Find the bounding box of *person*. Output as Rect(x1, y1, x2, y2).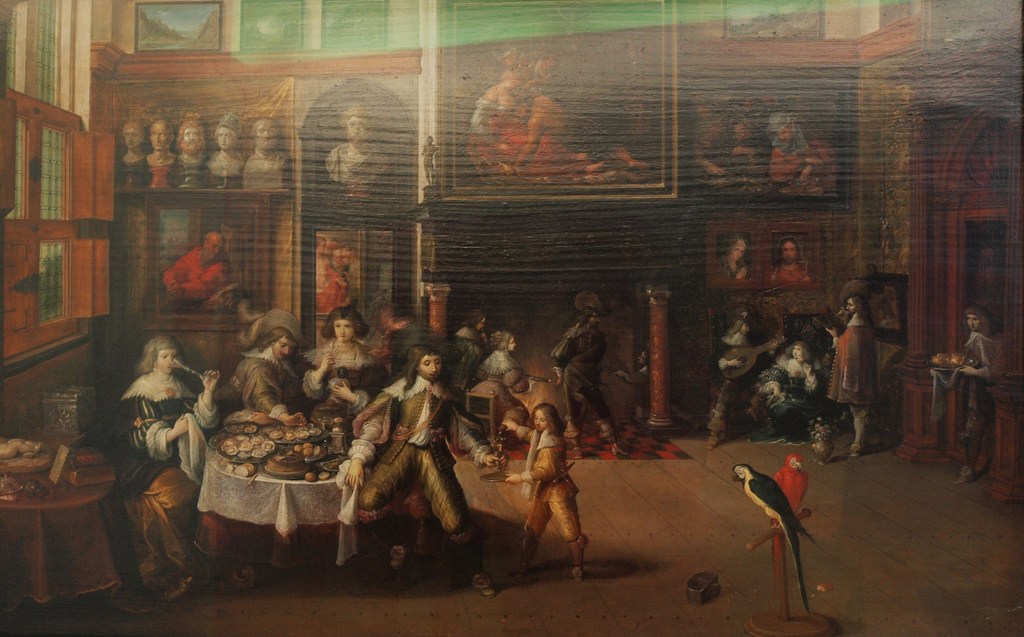
Rect(824, 294, 873, 458).
